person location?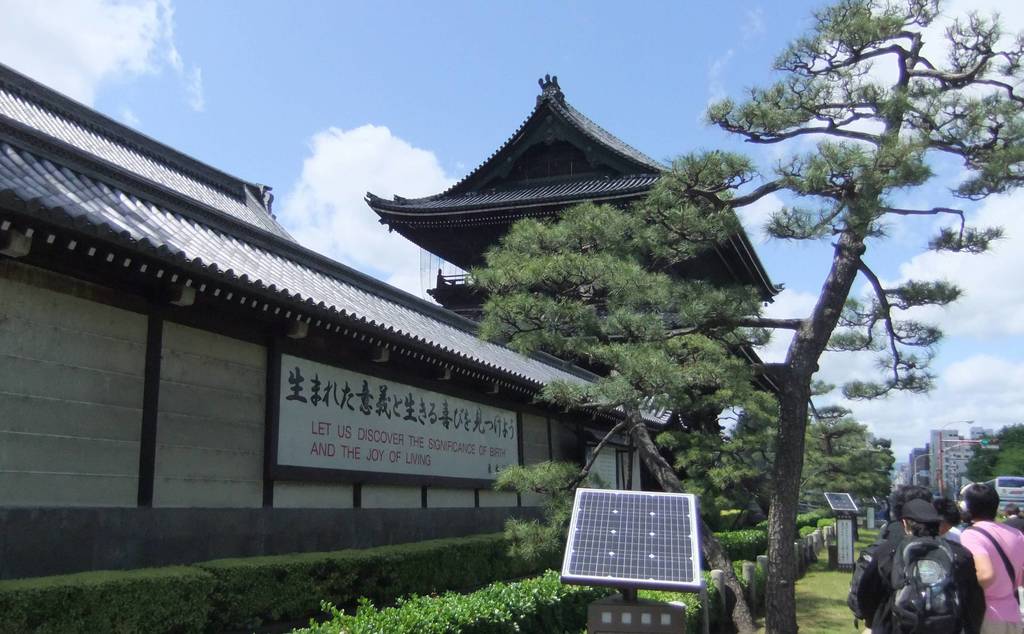
<box>1004,508,1021,530</box>
